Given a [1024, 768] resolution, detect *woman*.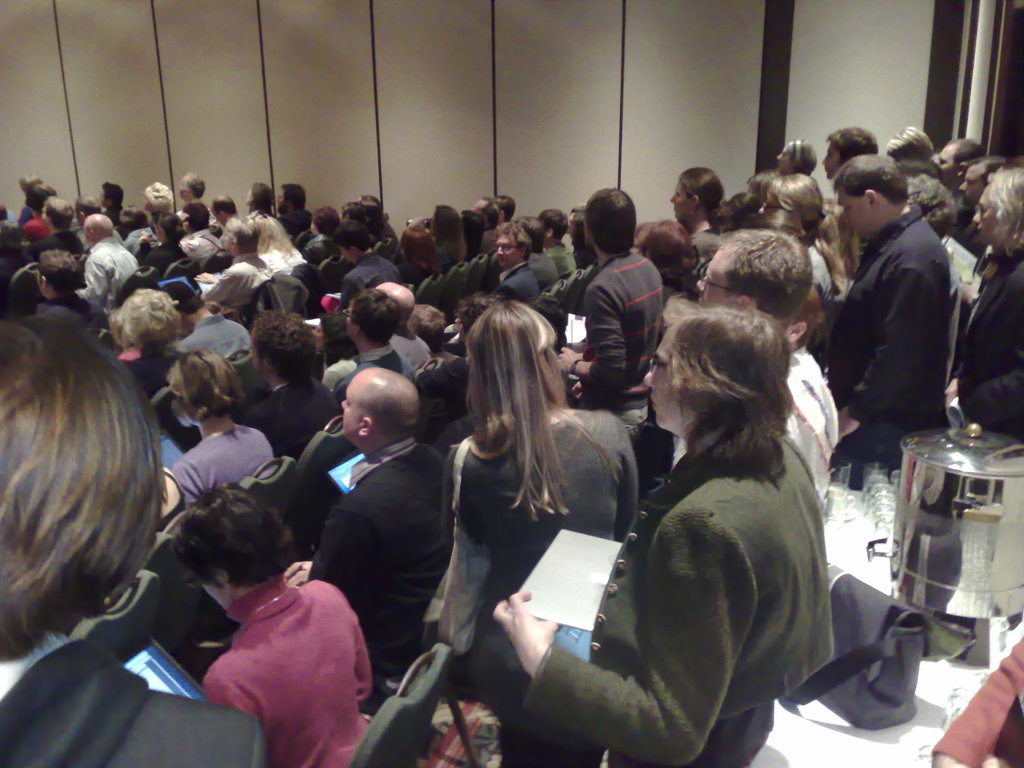
region(103, 284, 187, 408).
